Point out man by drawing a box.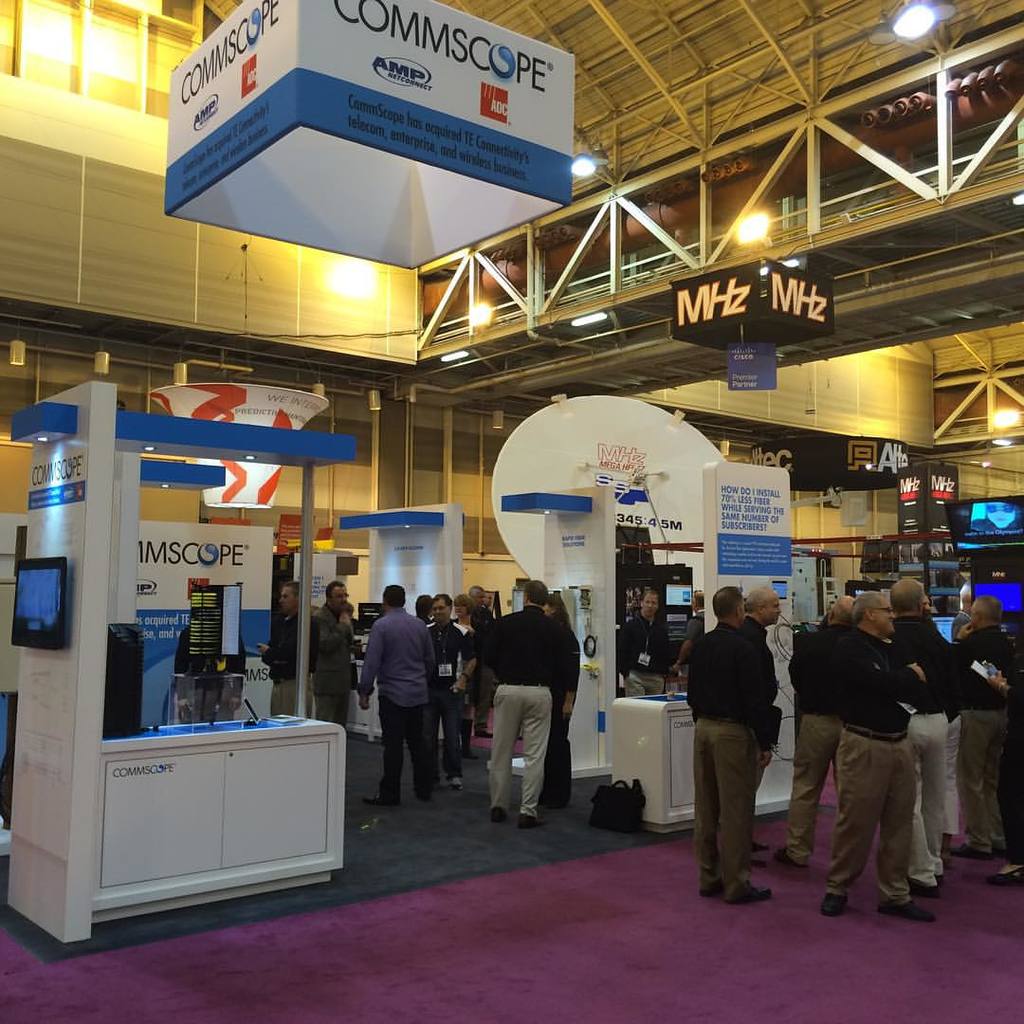
468 584 486 741.
